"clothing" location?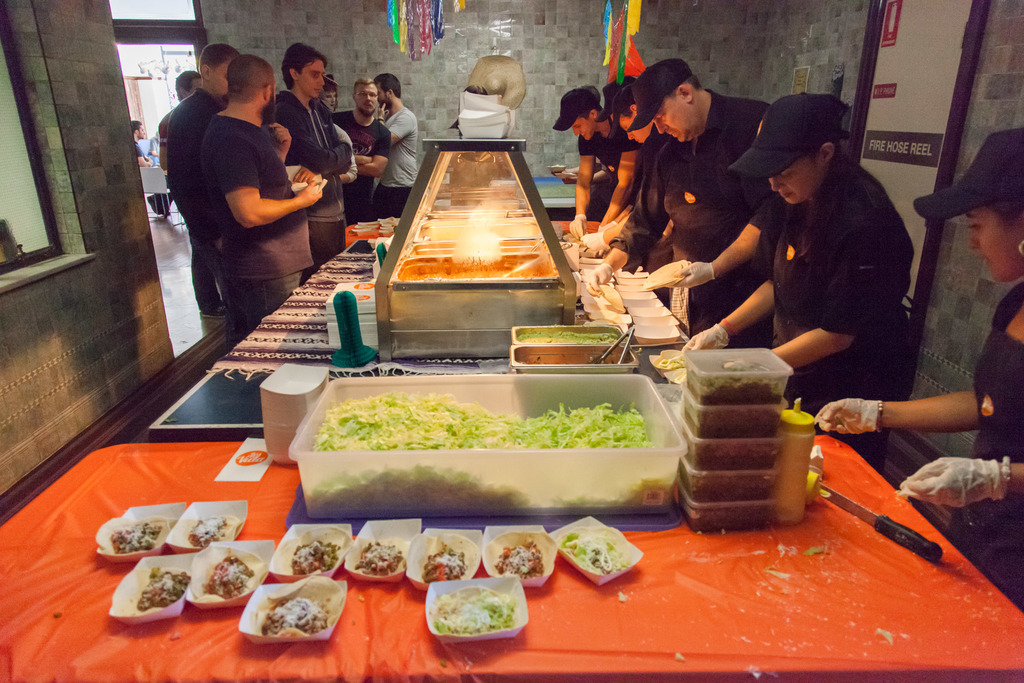
box=[131, 131, 147, 172]
